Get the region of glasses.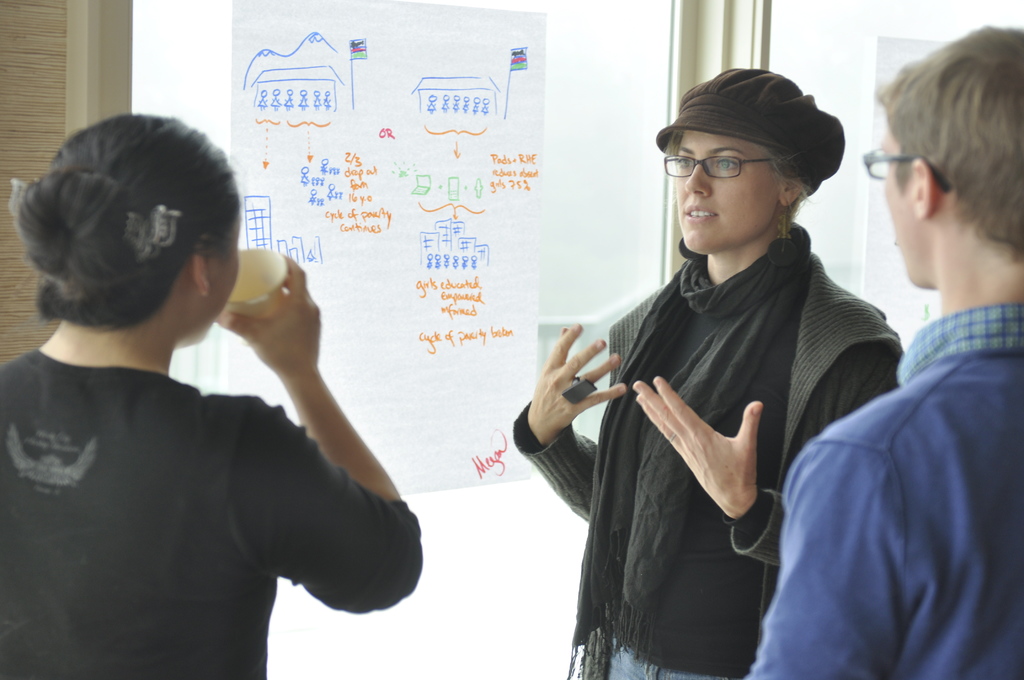
select_region(661, 155, 776, 178).
